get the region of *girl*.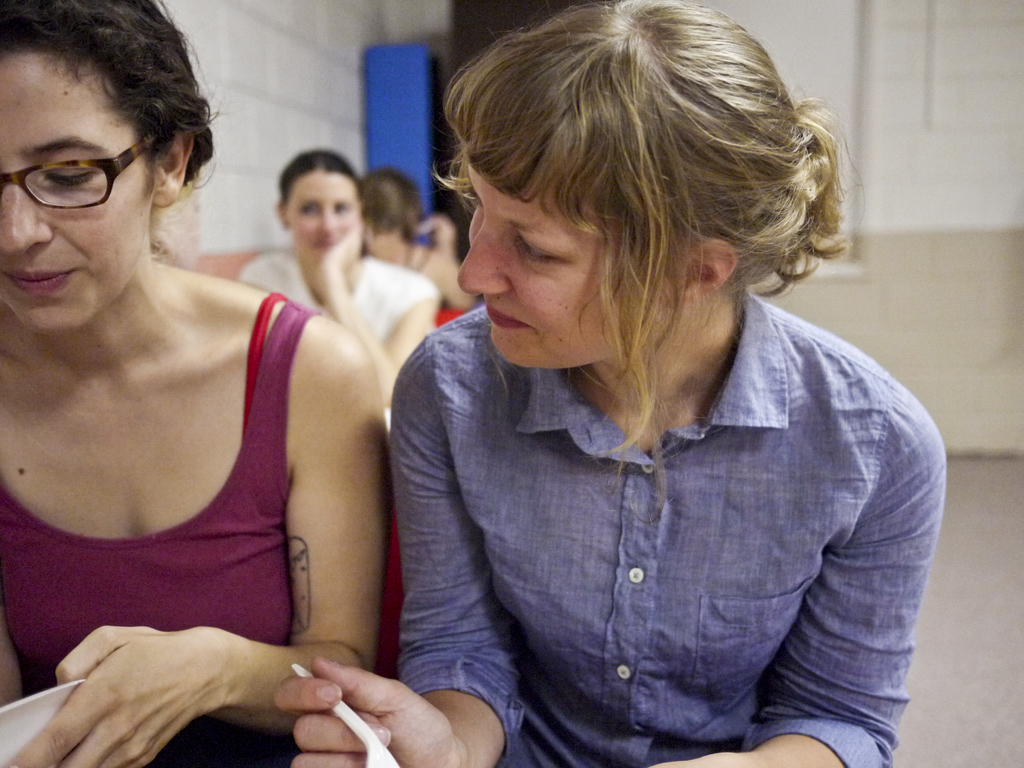
<region>239, 150, 442, 435</region>.
